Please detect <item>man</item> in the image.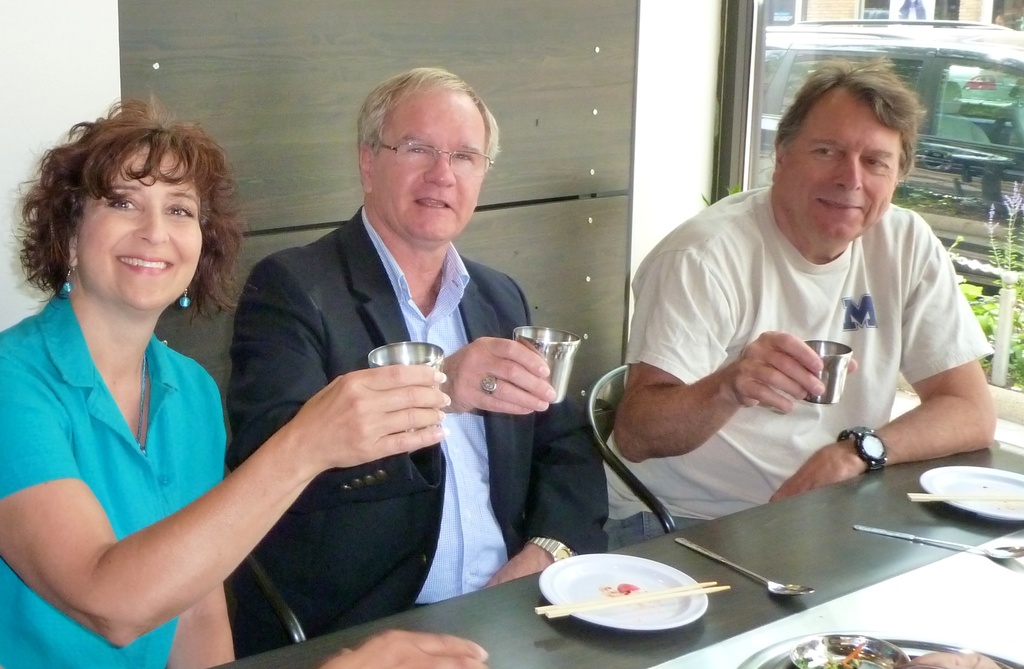
(231, 60, 610, 650).
